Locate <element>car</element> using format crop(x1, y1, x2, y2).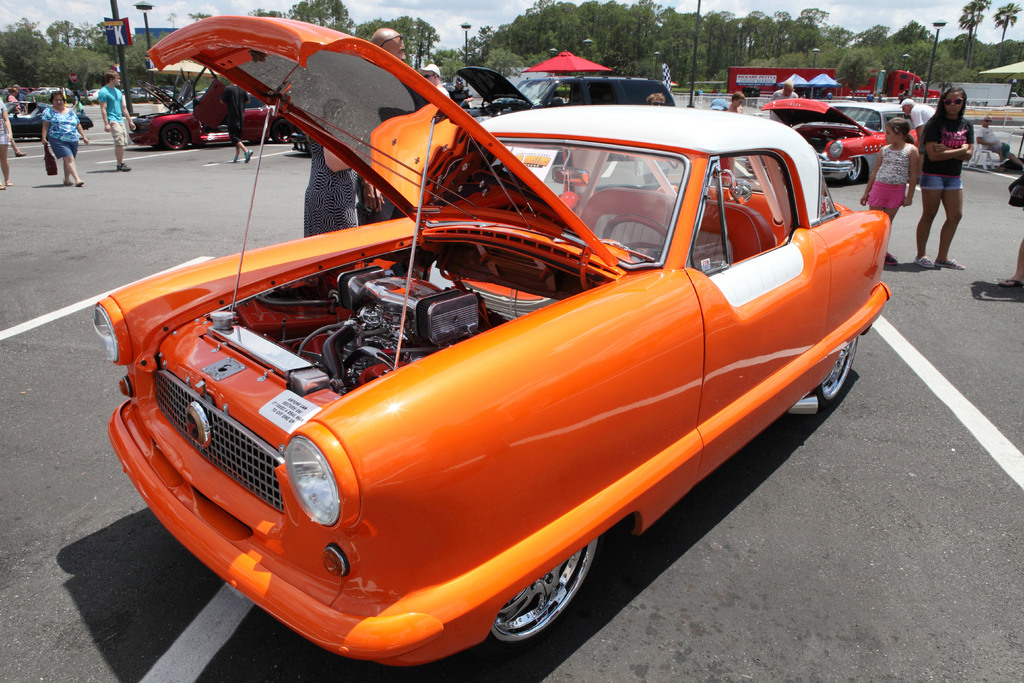
crop(5, 95, 93, 140).
